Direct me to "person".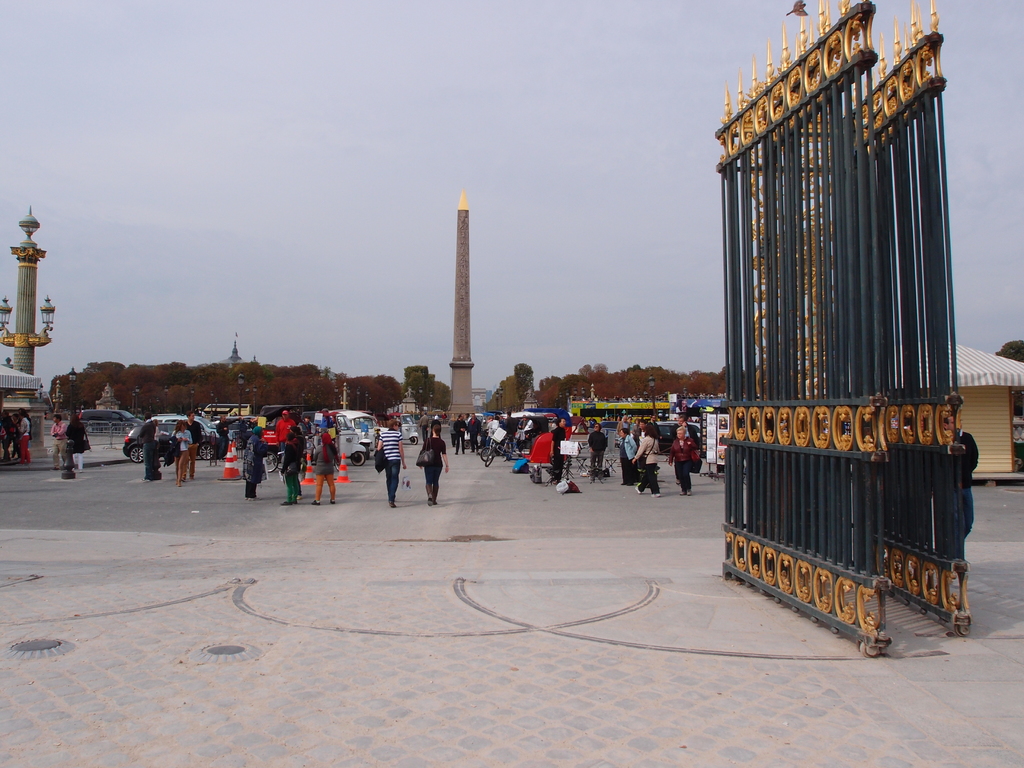
Direction: {"x1": 310, "y1": 417, "x2": 339, "y2": 514}.
